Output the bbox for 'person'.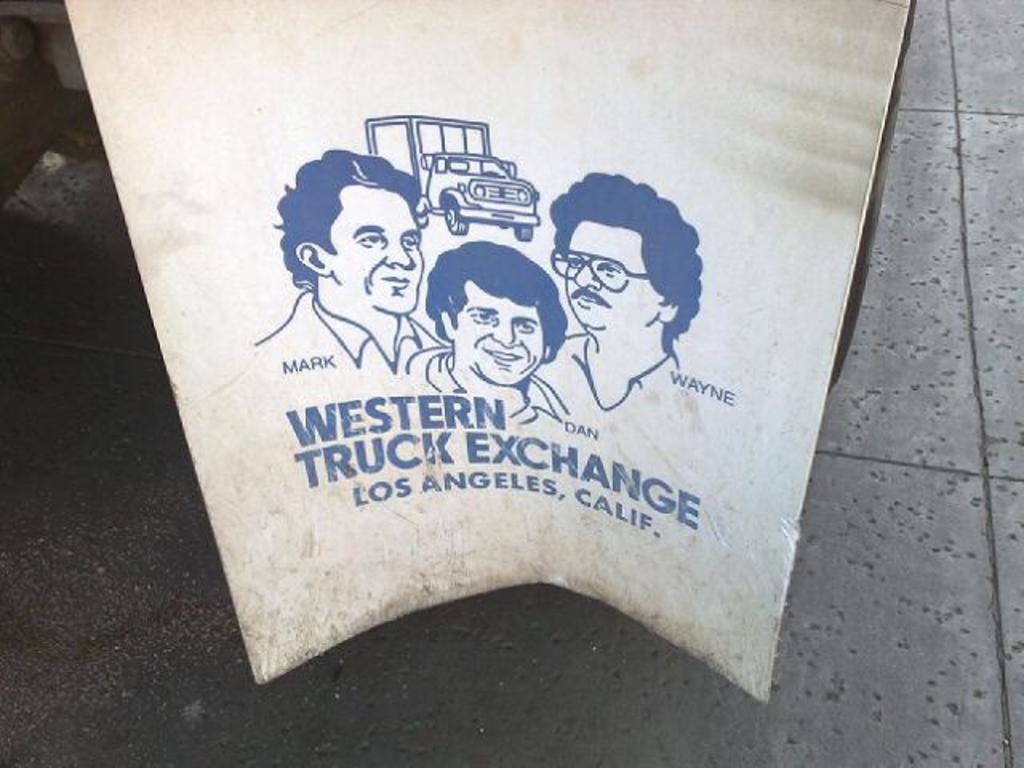
{"left": 552, "top": 170, "right": 704, "bottom": 422}.
